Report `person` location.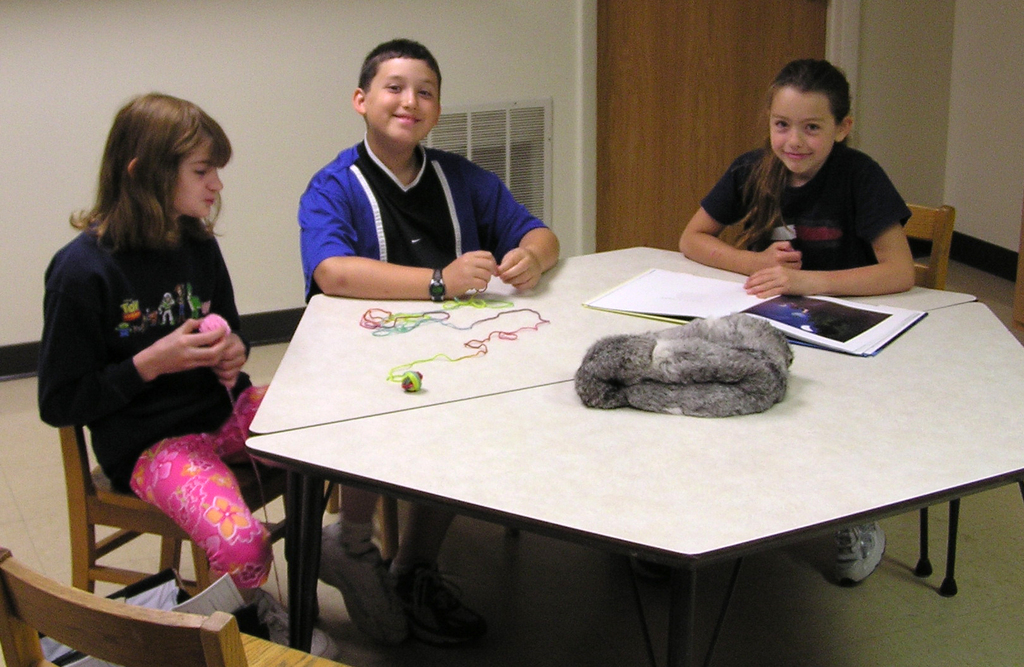
Report: [36,88,404,666].
